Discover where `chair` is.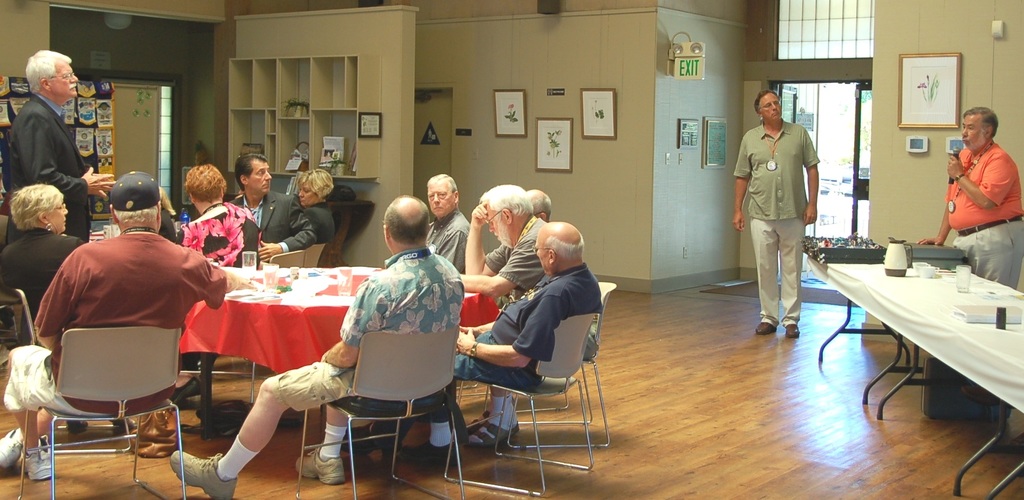
Discovered at {"x1": 0, "y1": 285, "x2": 132, "y2": 451}.
